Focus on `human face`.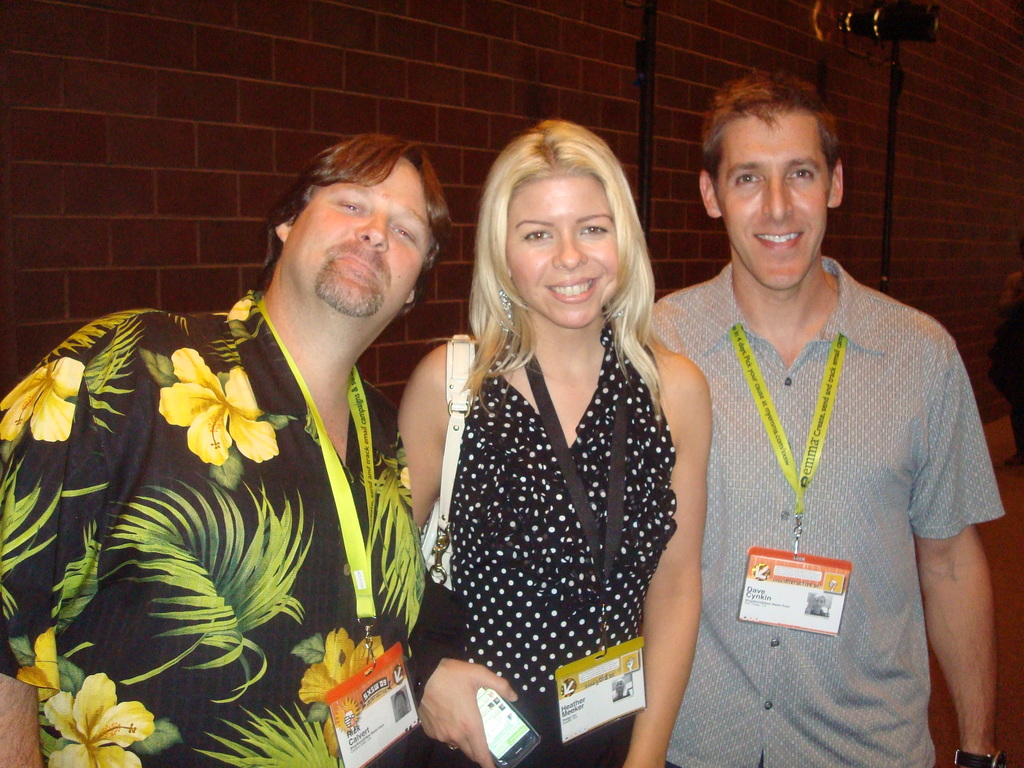
Focused at x1=289, y1=154, x2=430, y2=319.
